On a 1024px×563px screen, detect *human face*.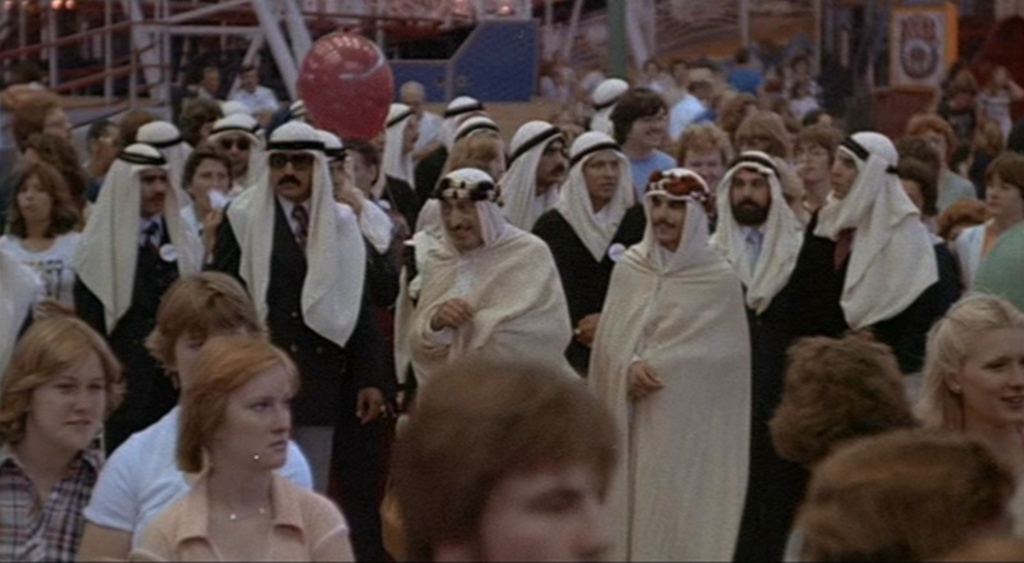
box(823, 142, 856, 194).
